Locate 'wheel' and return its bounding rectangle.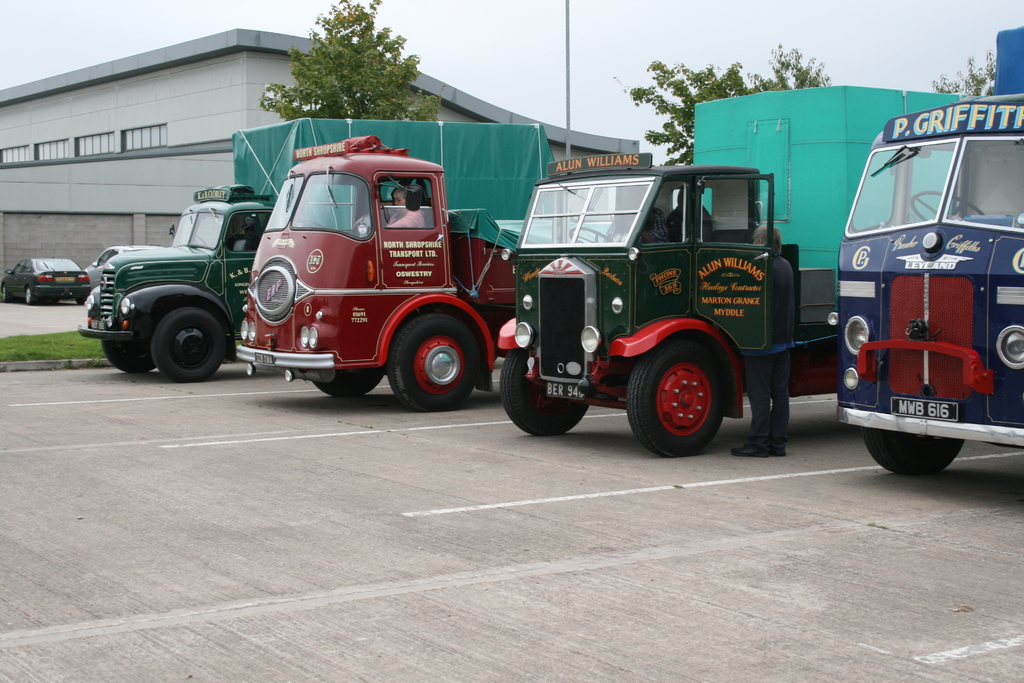
<box>568,225,612,244</box>.
